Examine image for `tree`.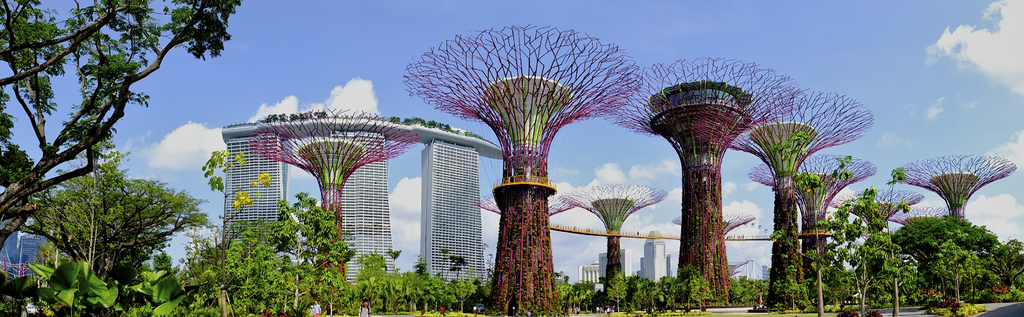
Examination result: {"left": 868, "top": 277, "right": 892, "bottom": 311}.
